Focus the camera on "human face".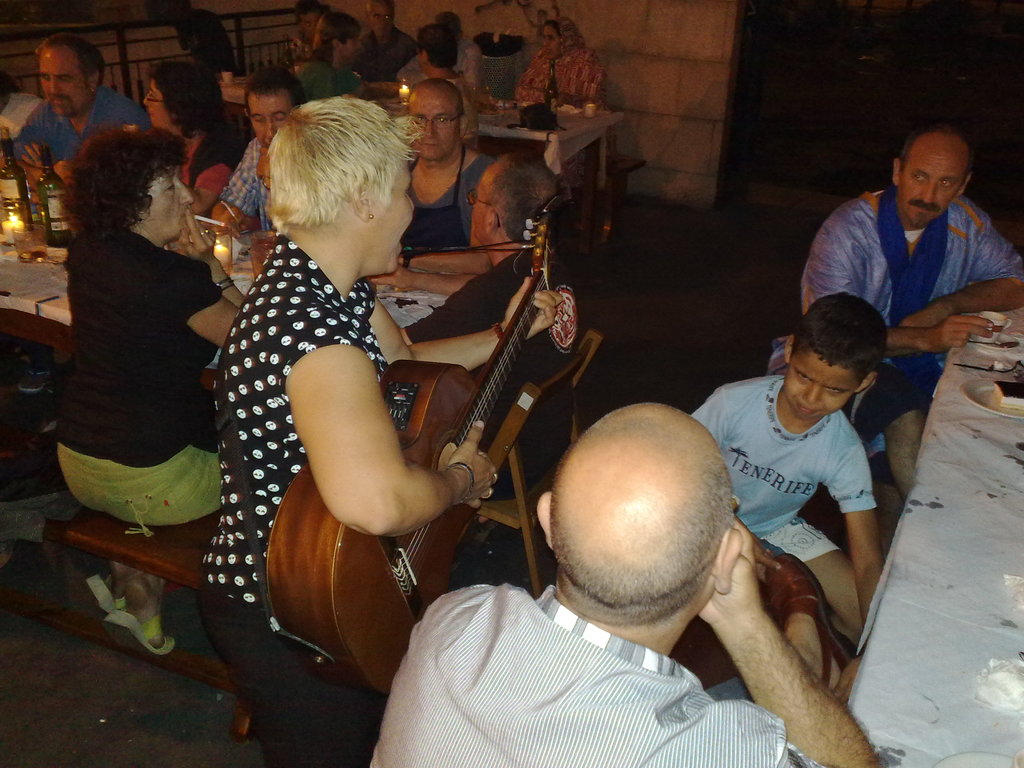
Focus region: <box>371,164,420,279</box>.
